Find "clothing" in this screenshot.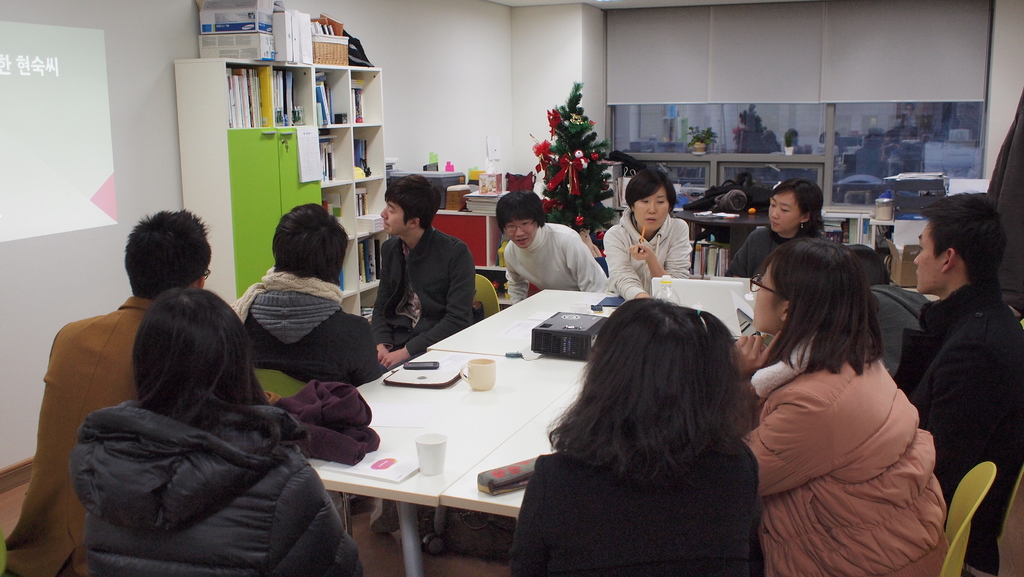
The bounding box for "clothing" is <bbox>506, 224, 610, 307</bbox>.
